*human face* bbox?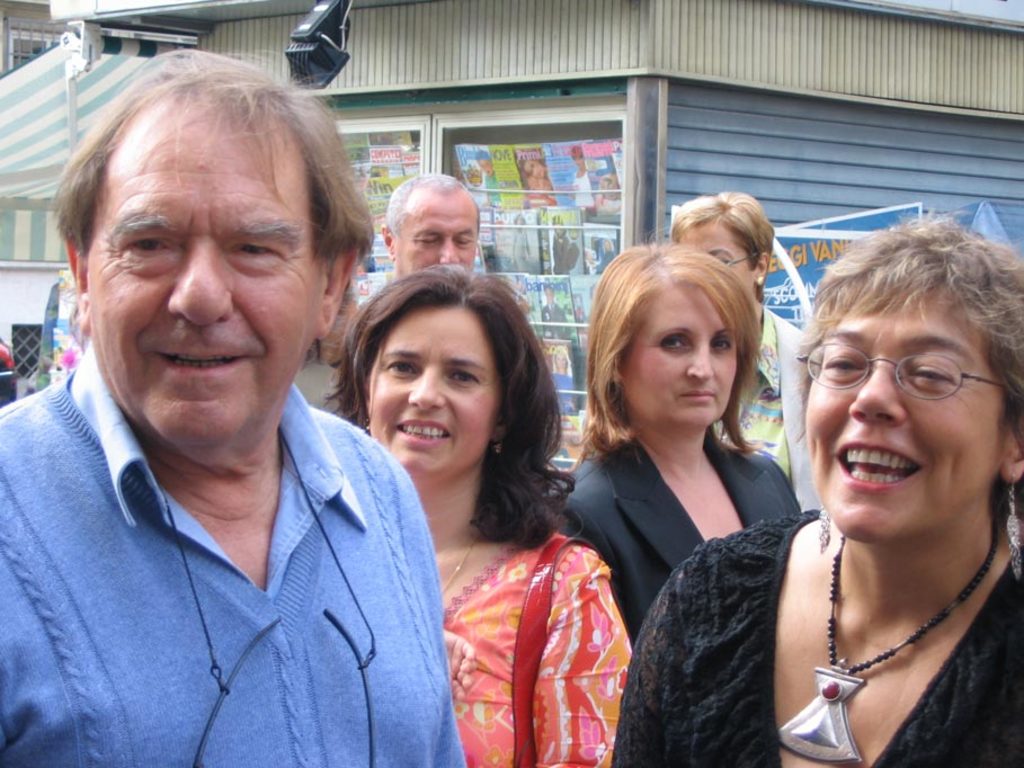
80, 98, 330, 436
